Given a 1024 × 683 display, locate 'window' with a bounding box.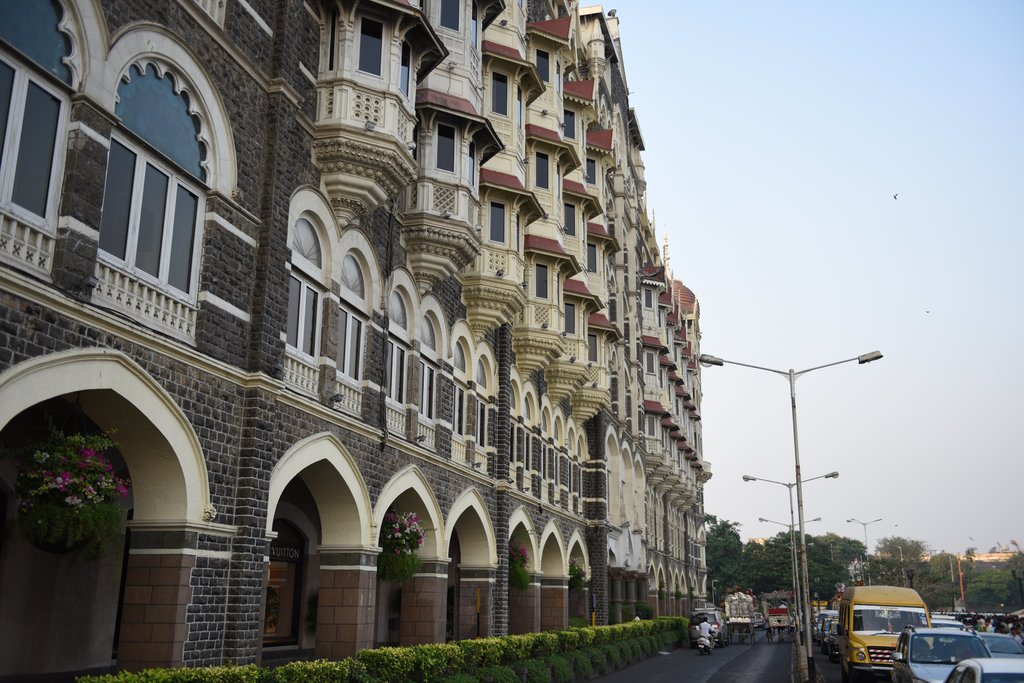
Located: x1=417, y1=362, x2=434, y2=415.
